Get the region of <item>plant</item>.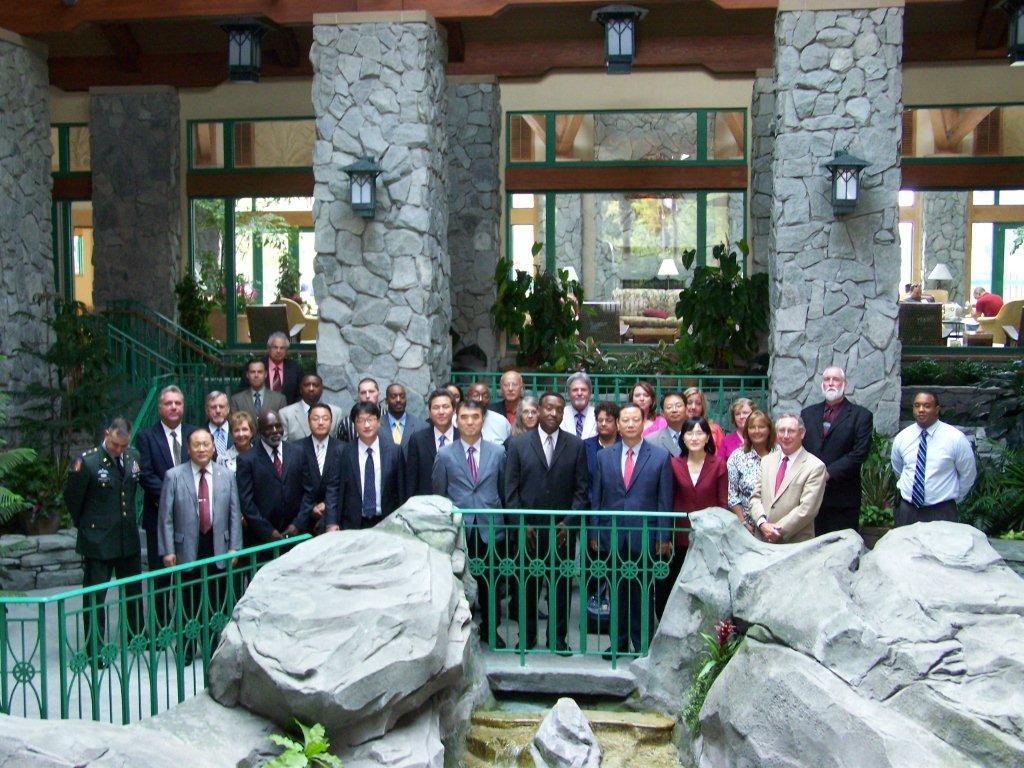
(859, 427, 897, 529).
